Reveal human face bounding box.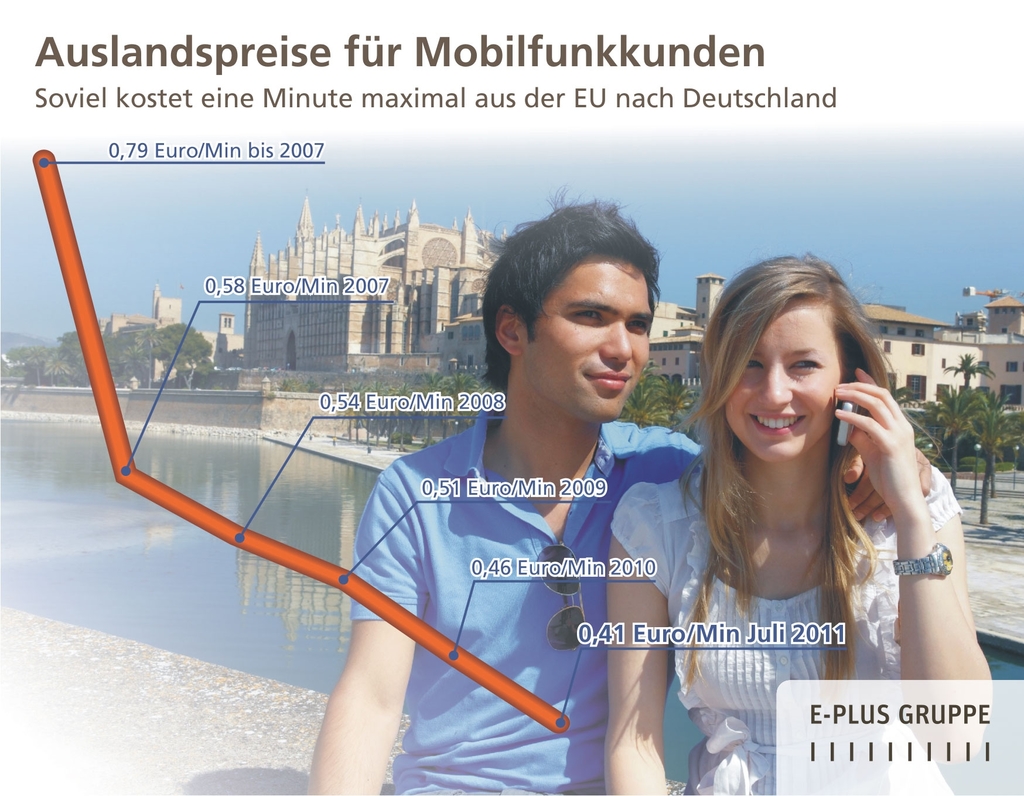
Revealed: (529,260,652,423).
